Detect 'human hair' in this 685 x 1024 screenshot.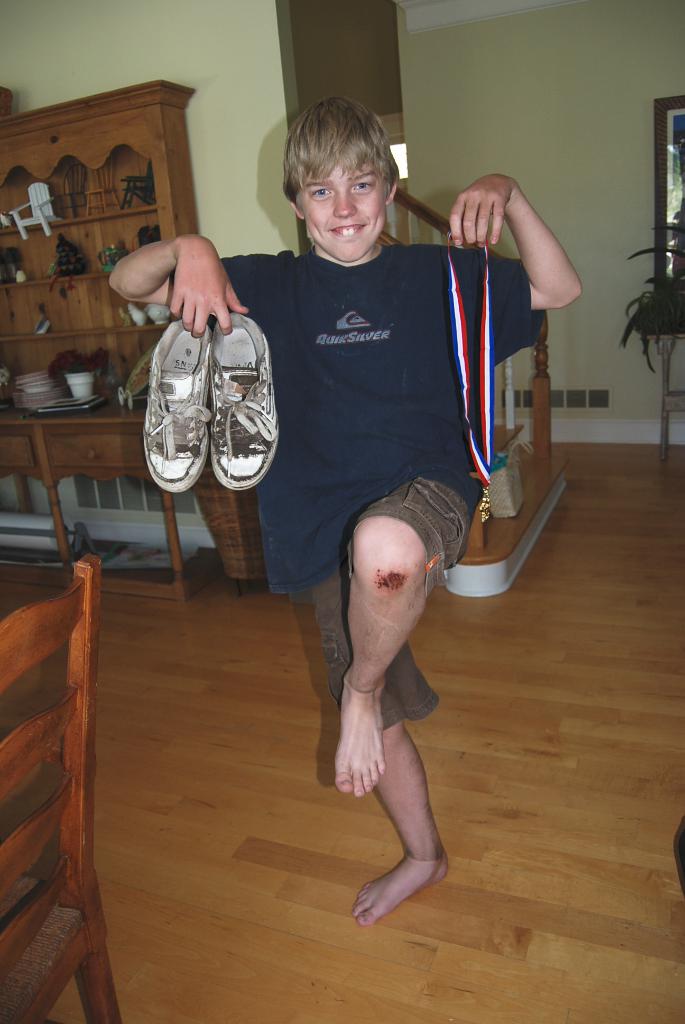
Detection: x1=286, y1=107, x2=403, y2=207.
